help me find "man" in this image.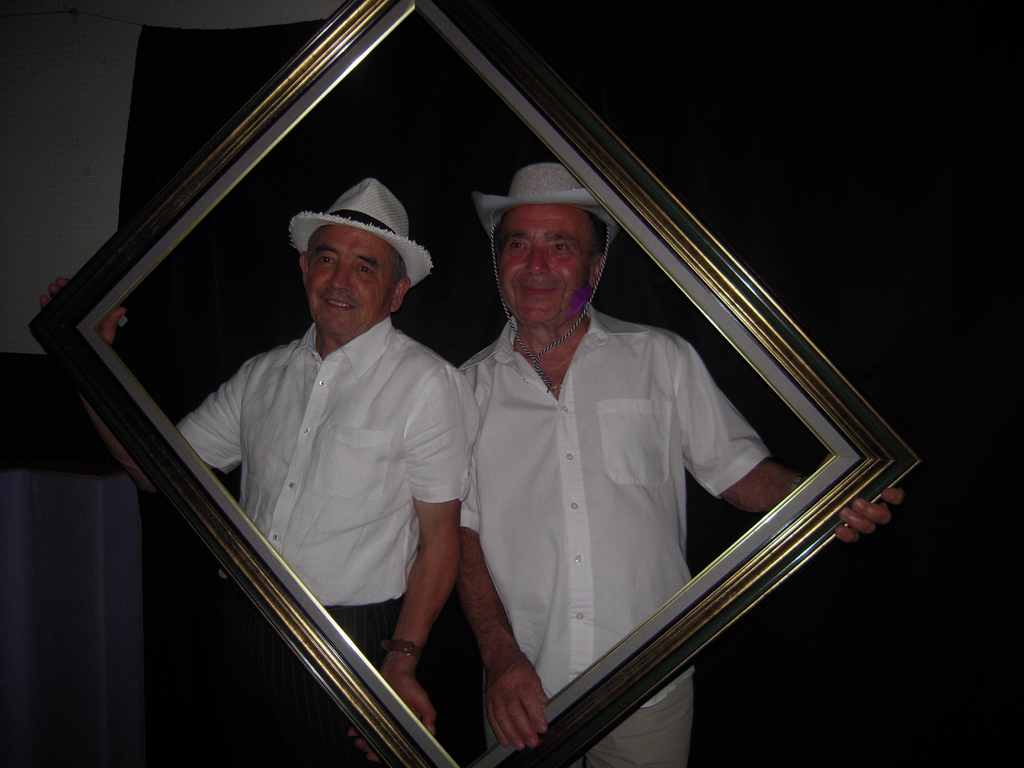
Found it: crop(38, 179, 477, 735).
